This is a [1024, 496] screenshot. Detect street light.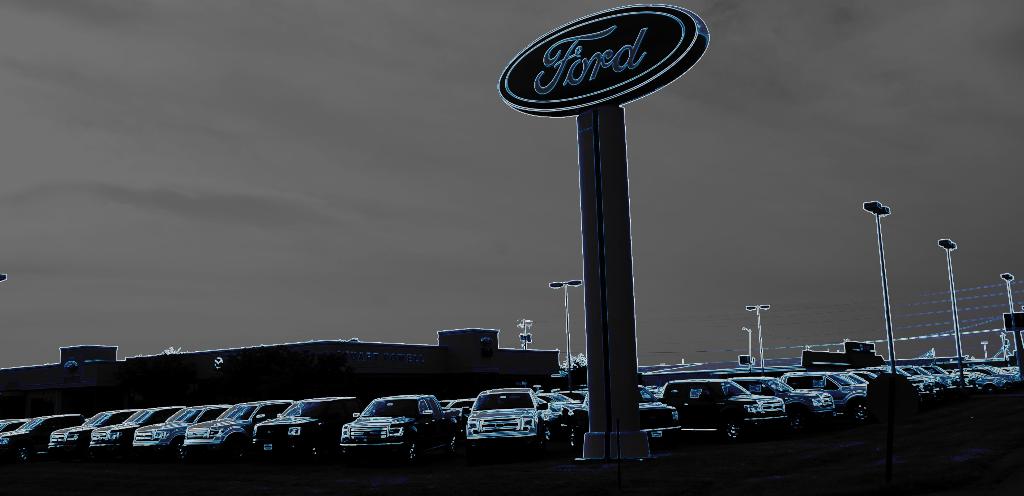
locate(741, 329, 752, 373).
